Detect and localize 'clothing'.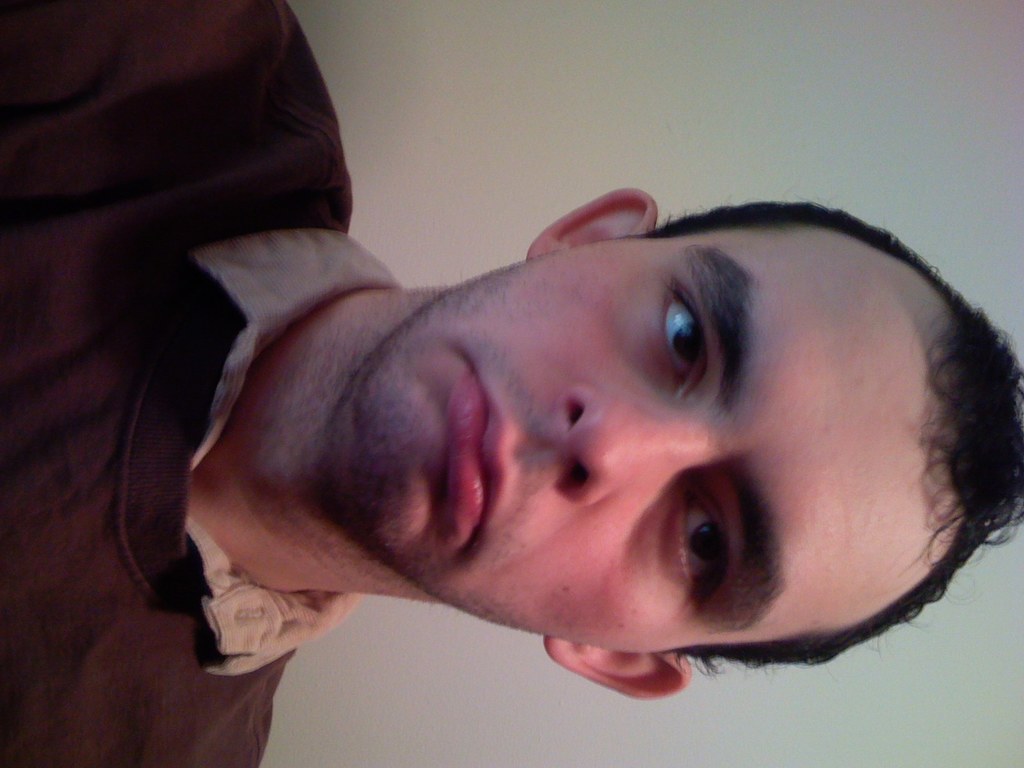
Localized at BBox(0, 0, 356, 767).
